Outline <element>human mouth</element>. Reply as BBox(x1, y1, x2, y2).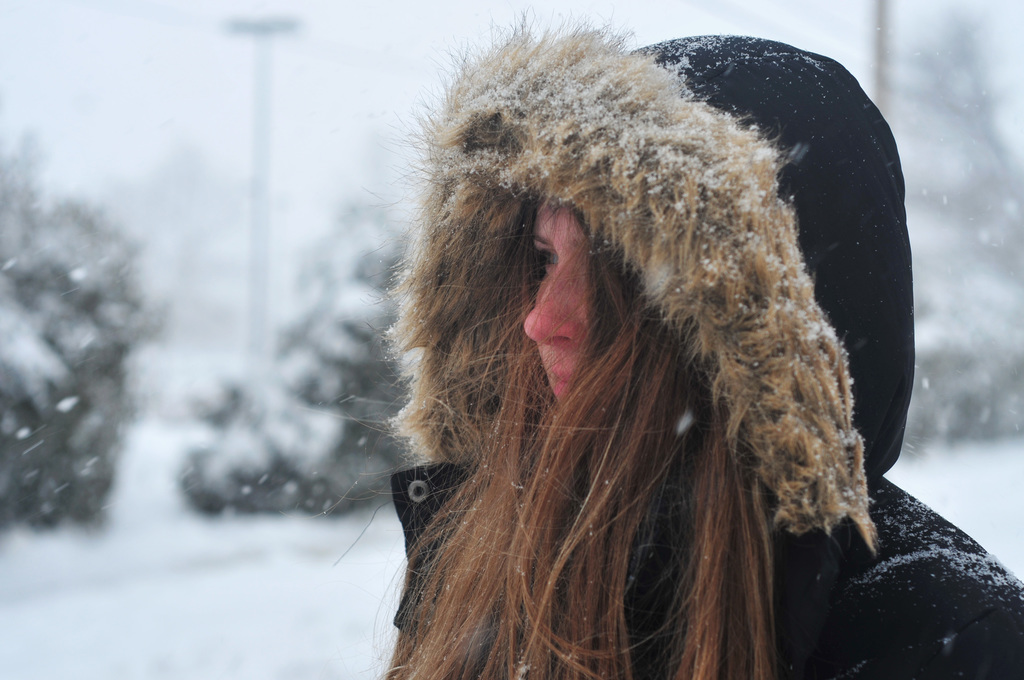
BBox(553, 361, 579, 395).
